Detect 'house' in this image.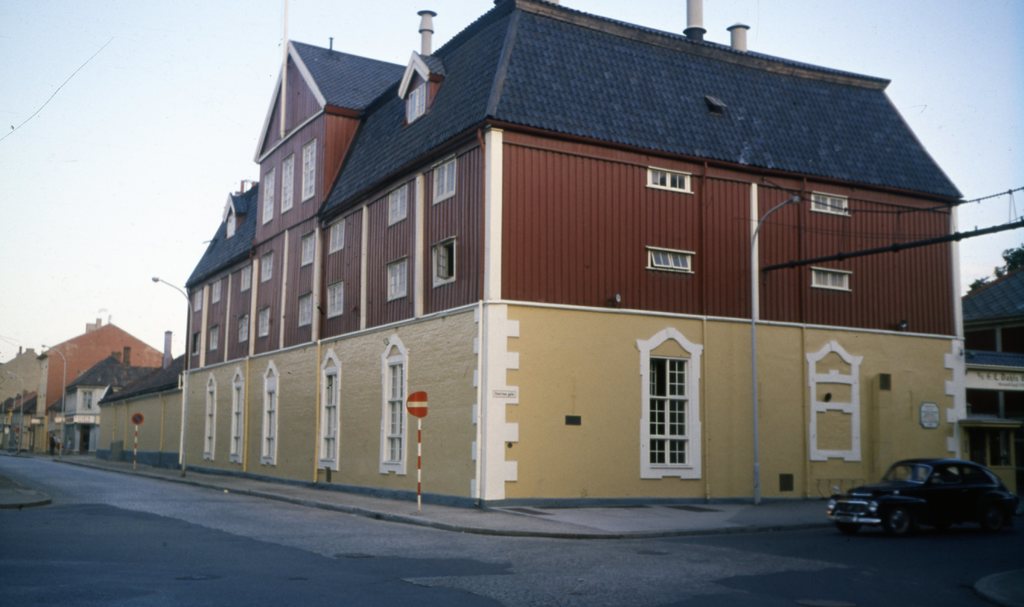
Detection: region(49, 345, 166, 455).
